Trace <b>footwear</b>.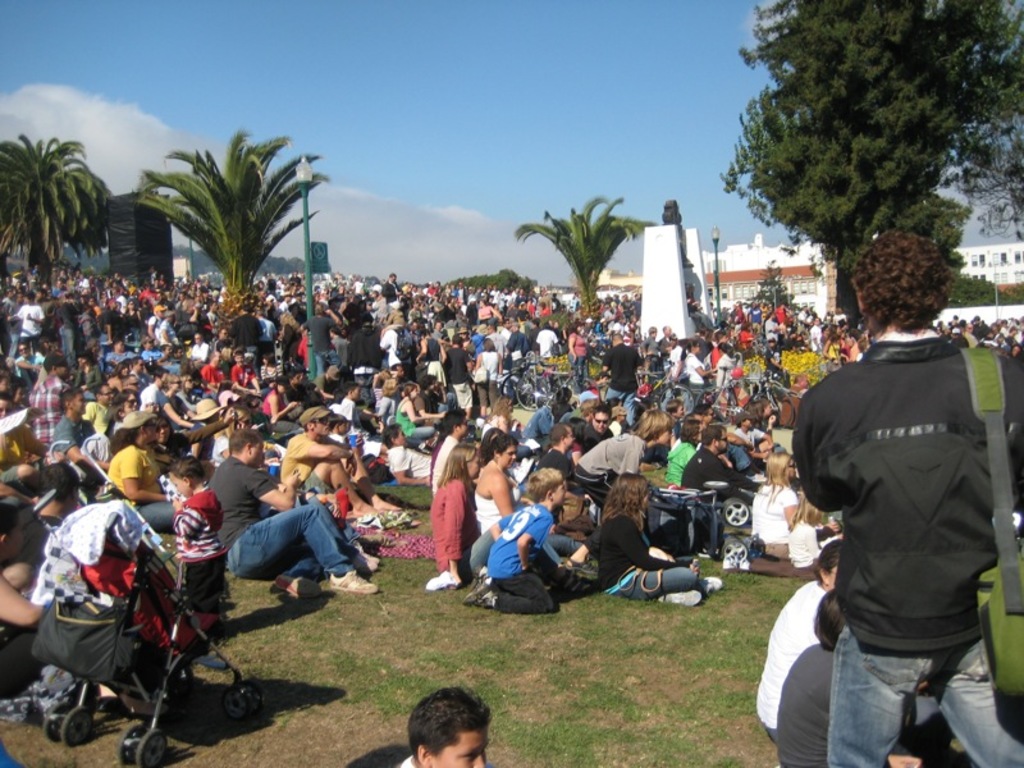
Traced to l=348, t=554, r=374, b=571.
